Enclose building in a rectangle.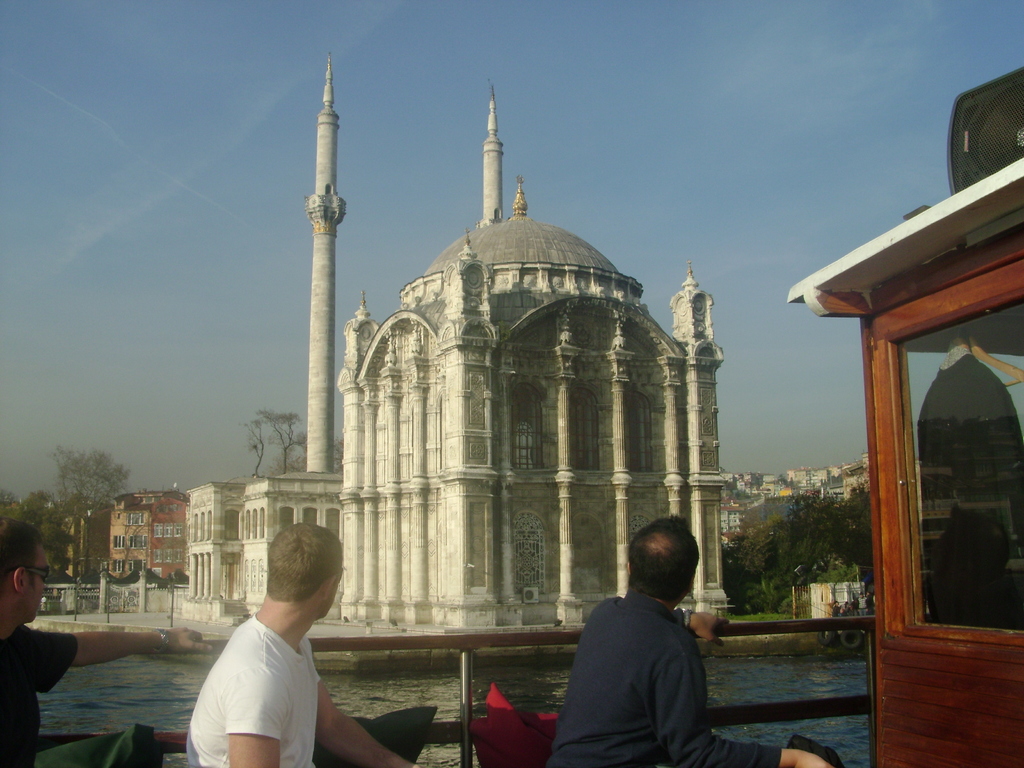
108 492 150 579.
